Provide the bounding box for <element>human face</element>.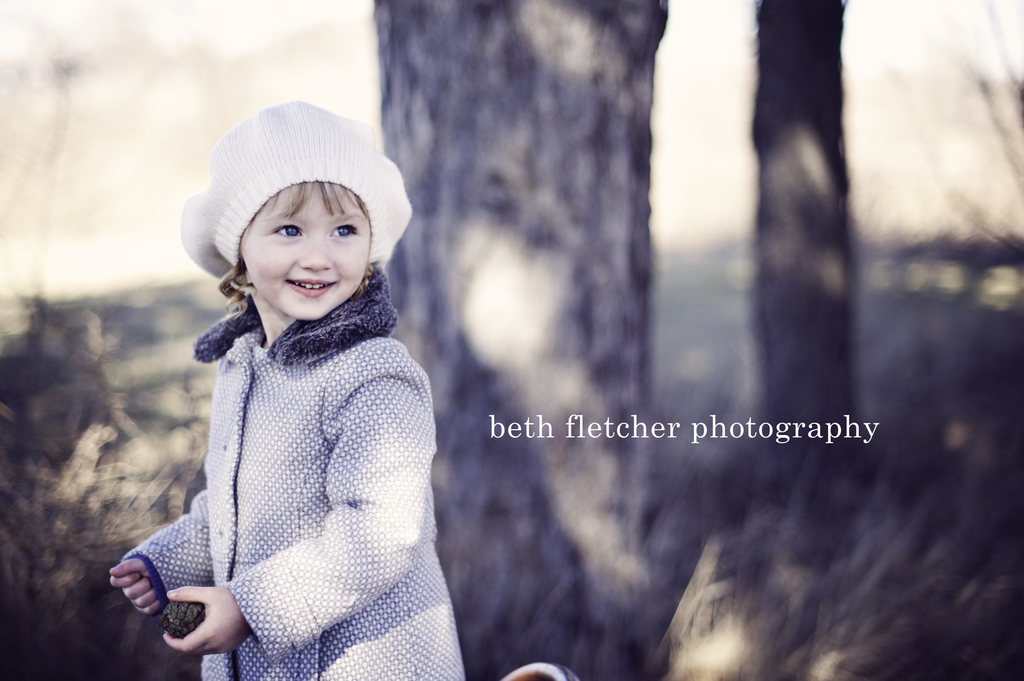
<bbox>242, 182, 368, 322</bbox>.
